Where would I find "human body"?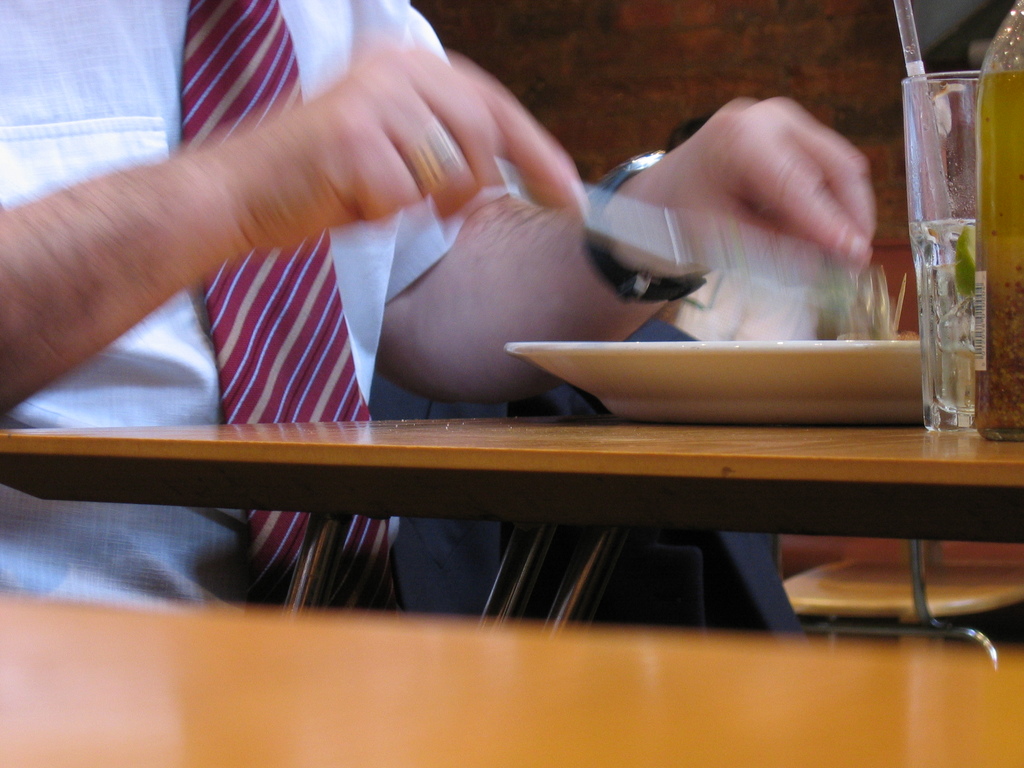
At bbox(0, 0, 877, 604).
